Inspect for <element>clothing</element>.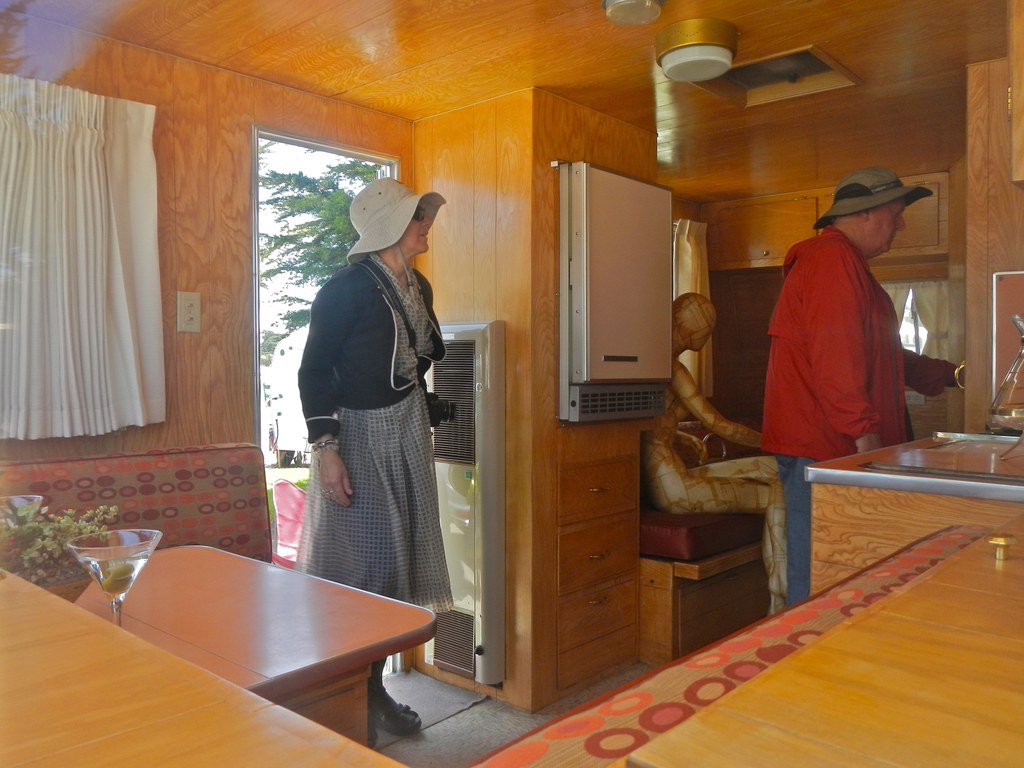
Inspection: bbox(760, 224, 961, 459).
